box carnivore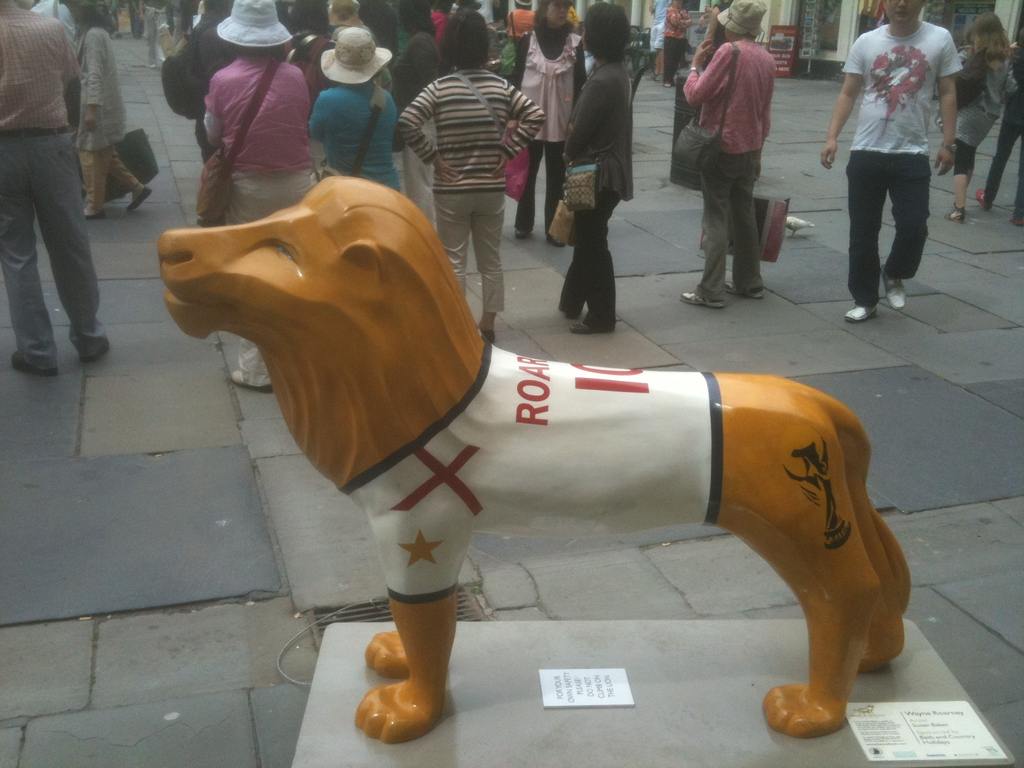
505,0,542,41
